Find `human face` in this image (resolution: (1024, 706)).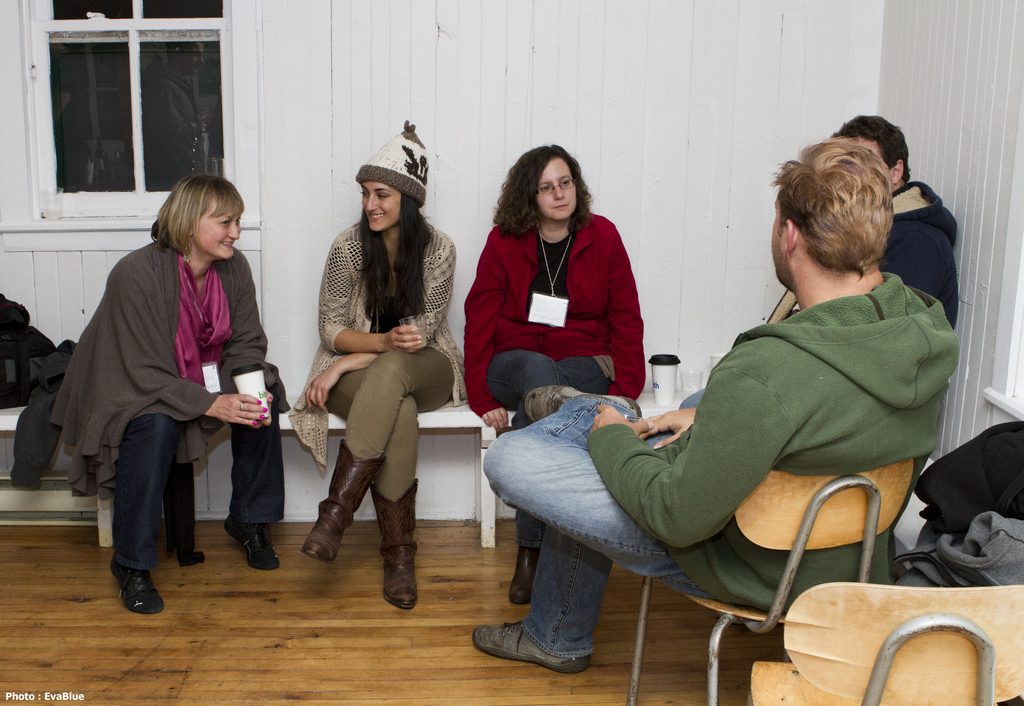
select_region(194, 205, 243, 261).
